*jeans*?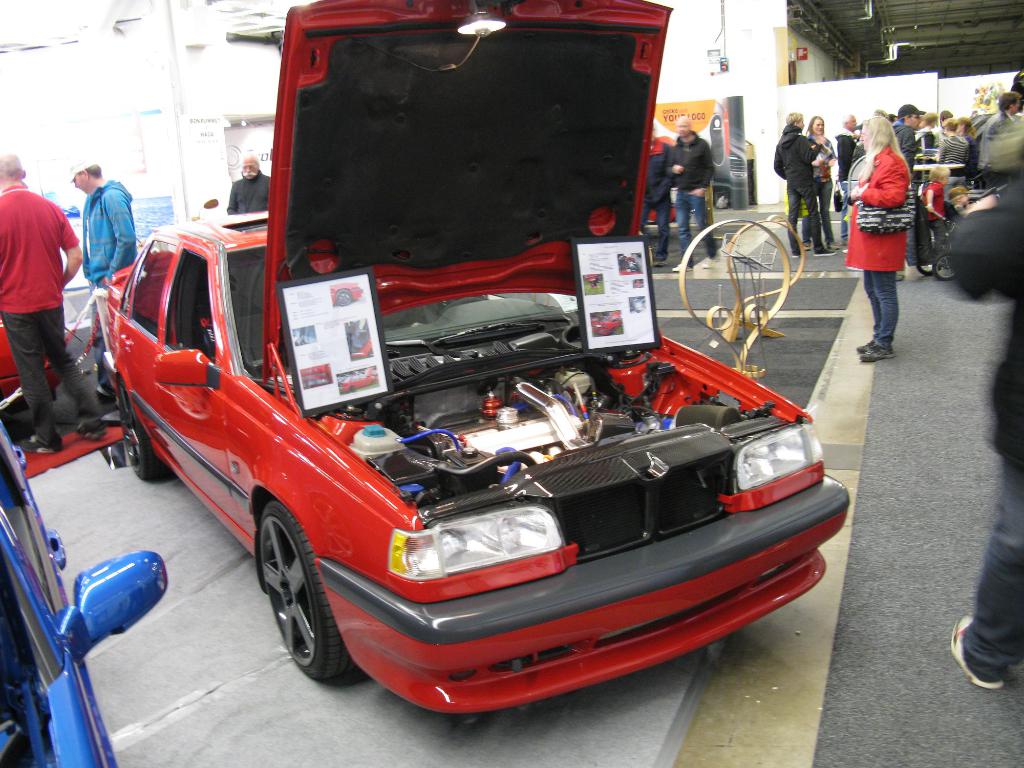
671 187 714 253
